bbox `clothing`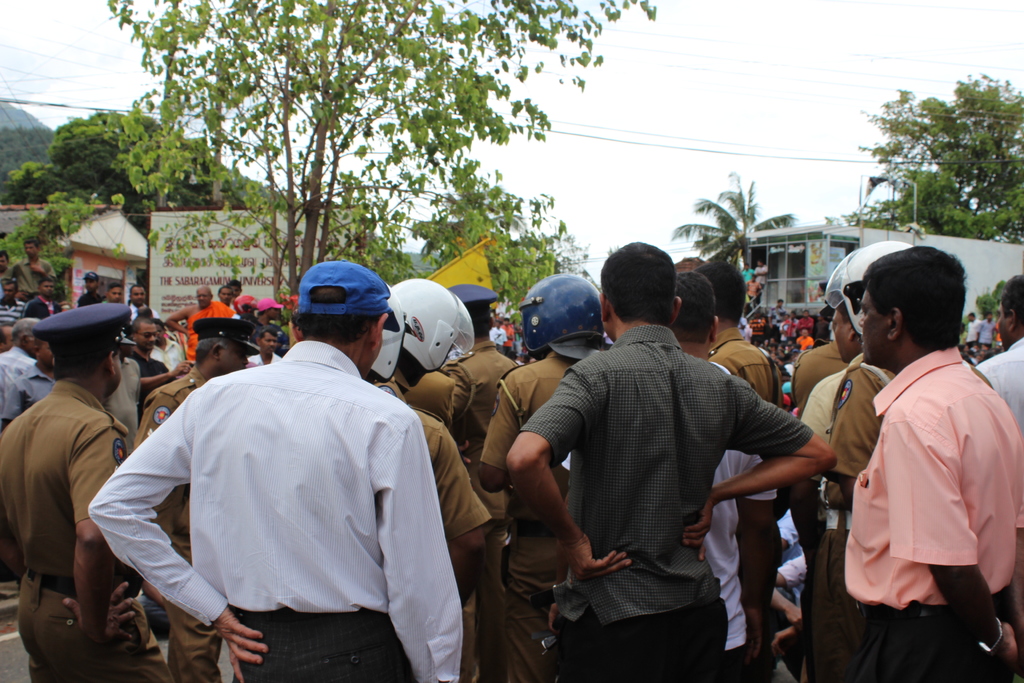
[138, 372, 216, 682]
